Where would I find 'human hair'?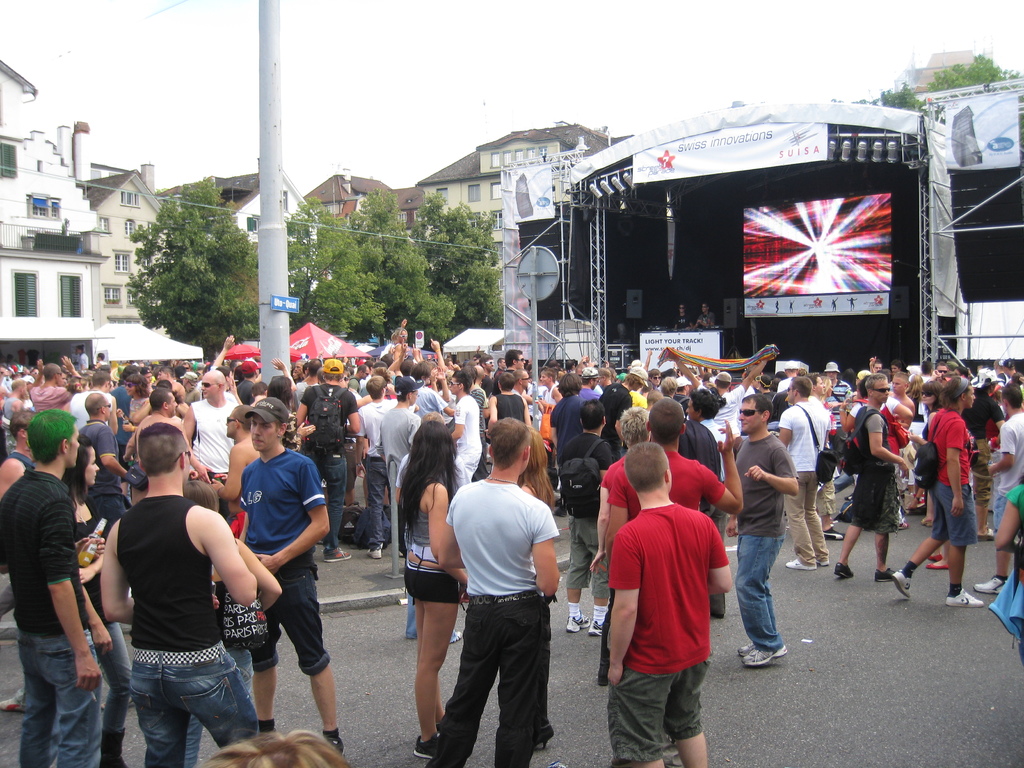
At 792/378/808/397.
